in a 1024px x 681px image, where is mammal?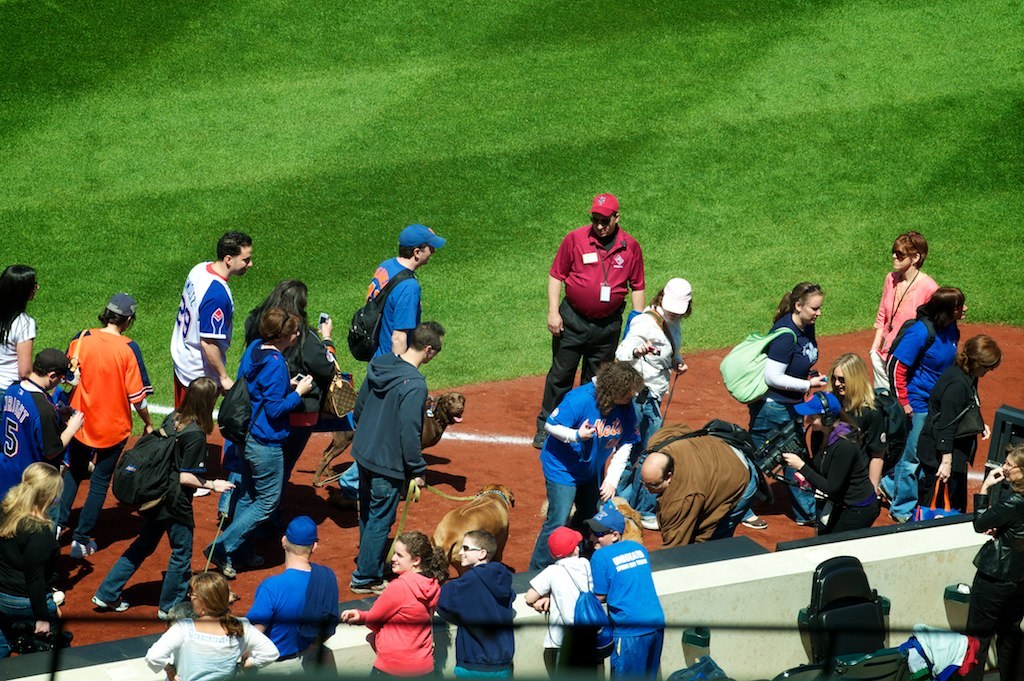
(442,531,517,680).
